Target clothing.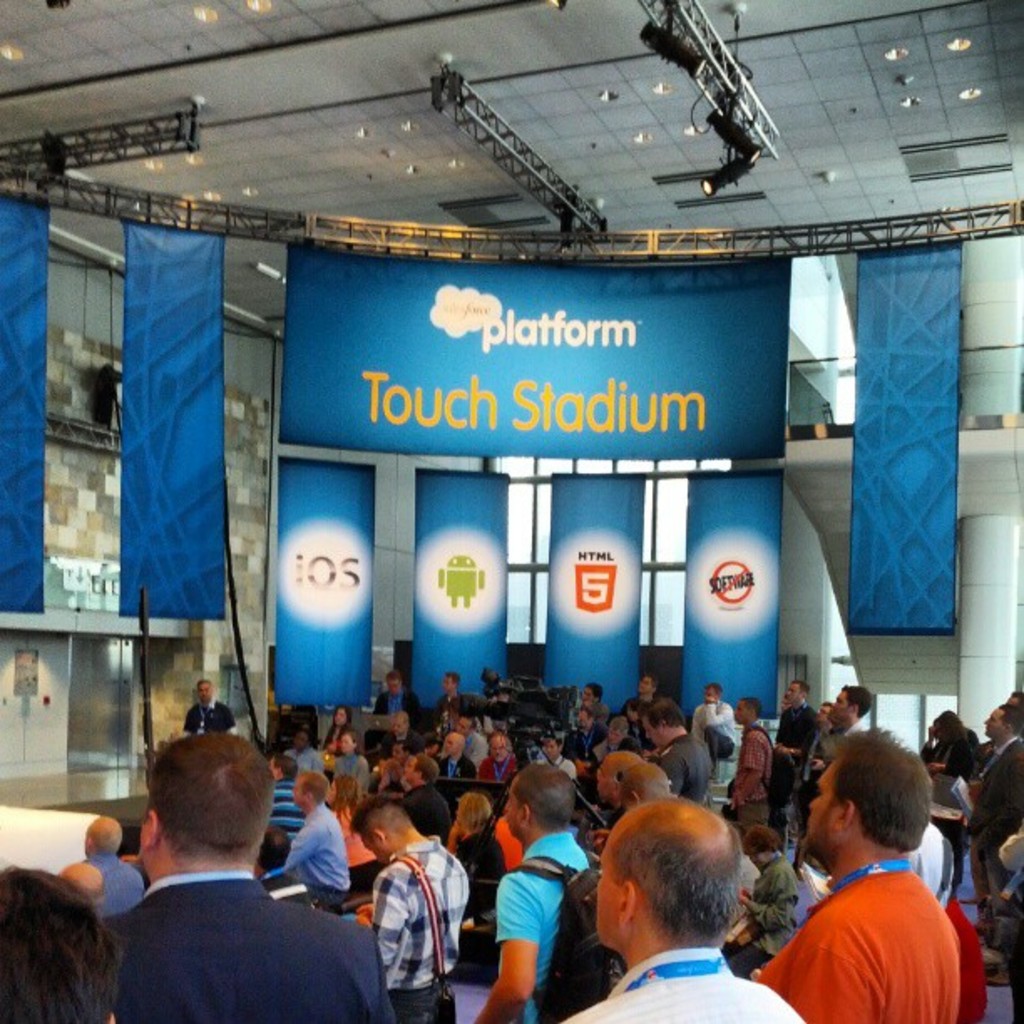
Target region: left=793, top=870, right=970, bottom=1006.
